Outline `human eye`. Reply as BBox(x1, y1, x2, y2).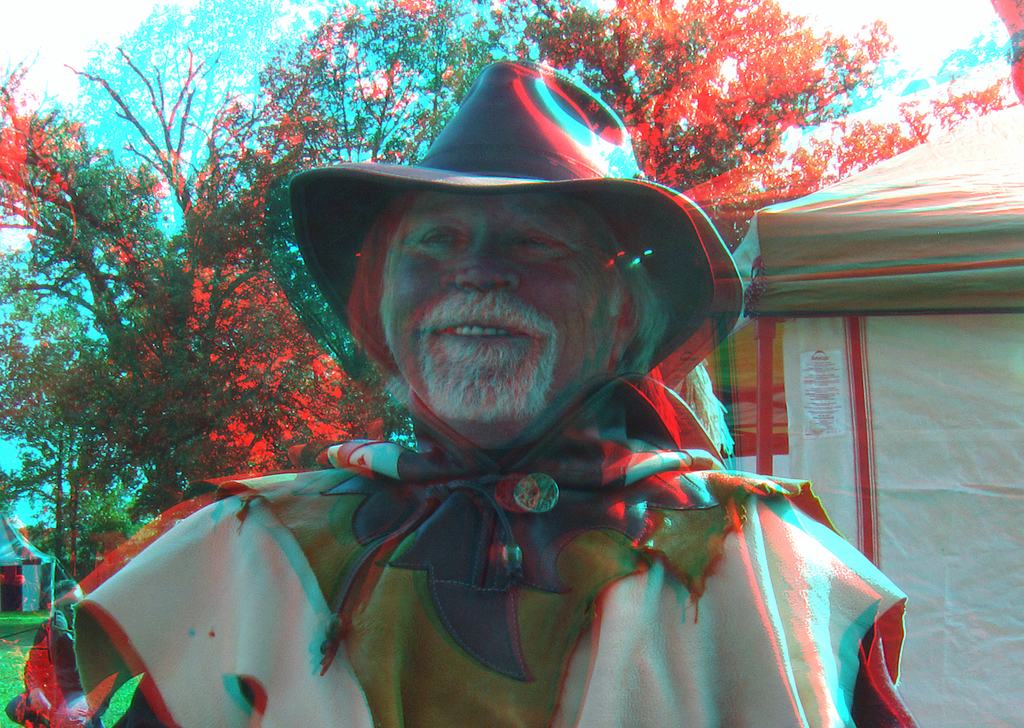
BBox(509, 222, 575, 258).
